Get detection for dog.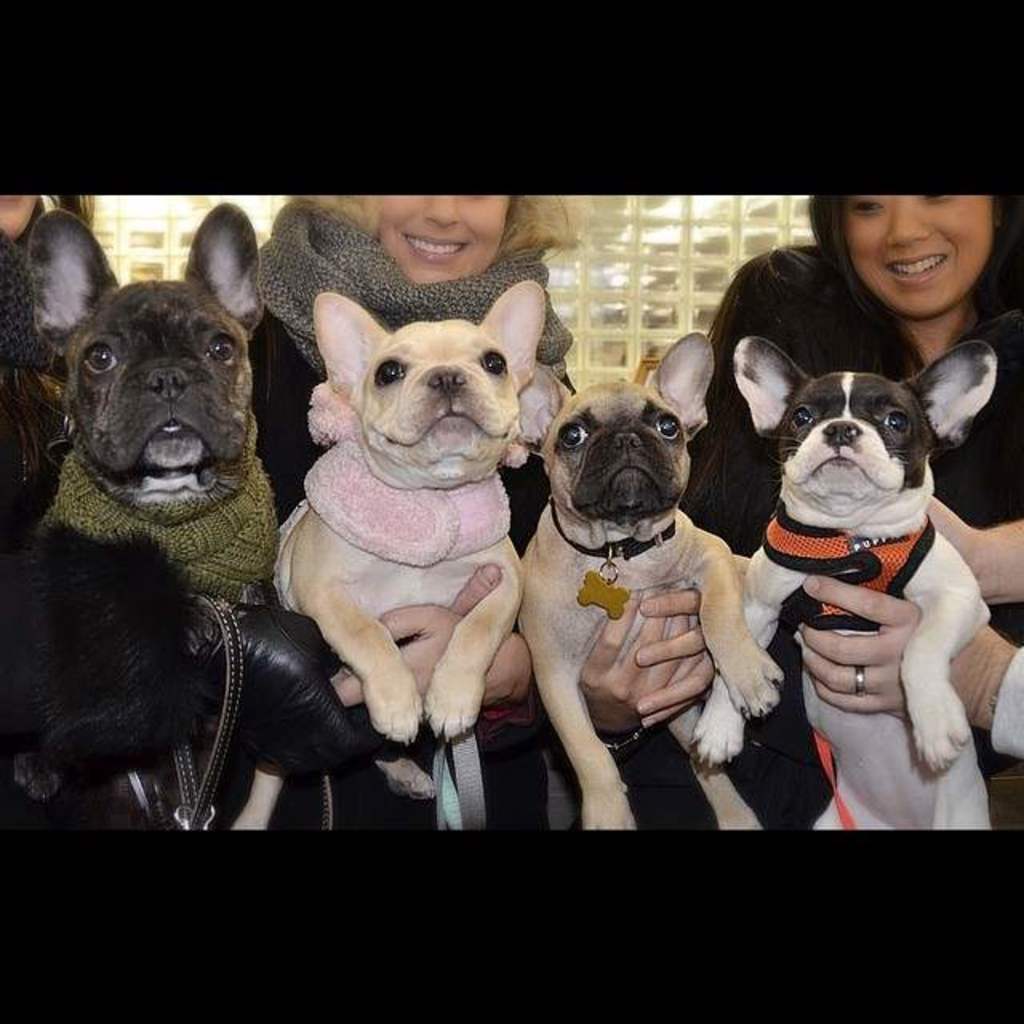
Detection: <region>13, 198, 262, 802</region>.
